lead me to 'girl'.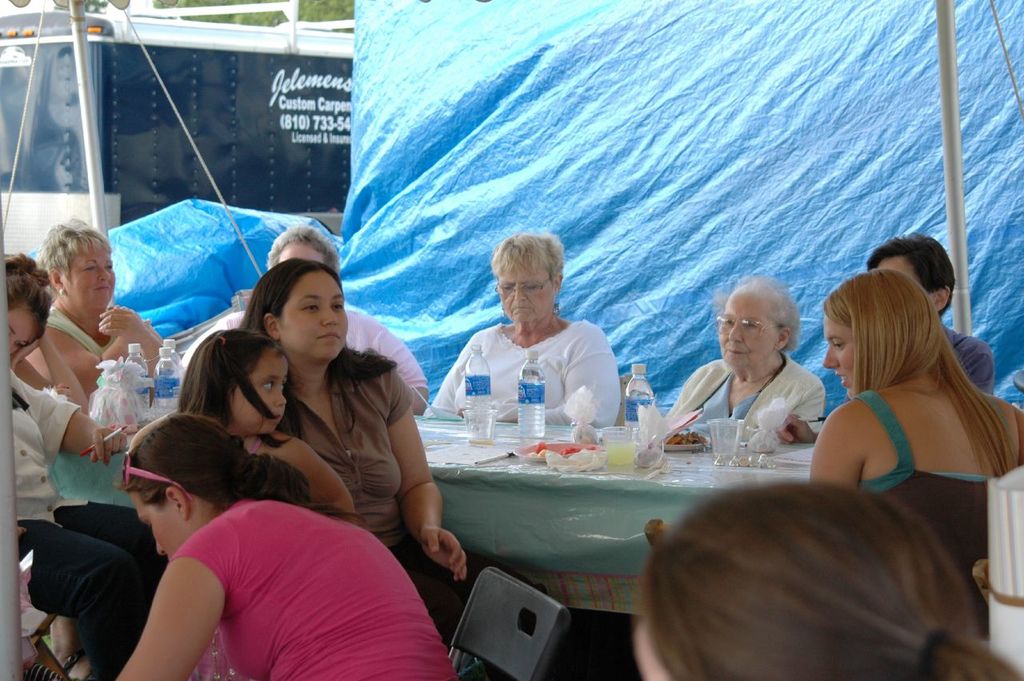
Lead to [left=240, top=260, right=470, bottom=658].
